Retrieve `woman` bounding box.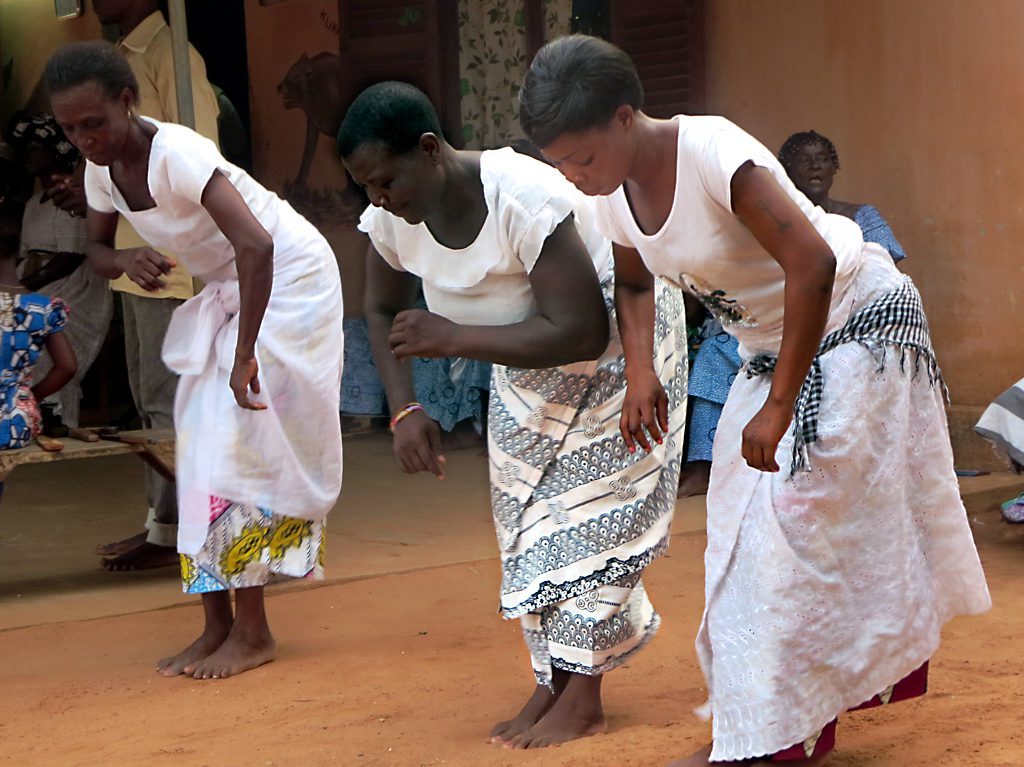
Bounding box: l=71, t=59, r=342, b=656.
